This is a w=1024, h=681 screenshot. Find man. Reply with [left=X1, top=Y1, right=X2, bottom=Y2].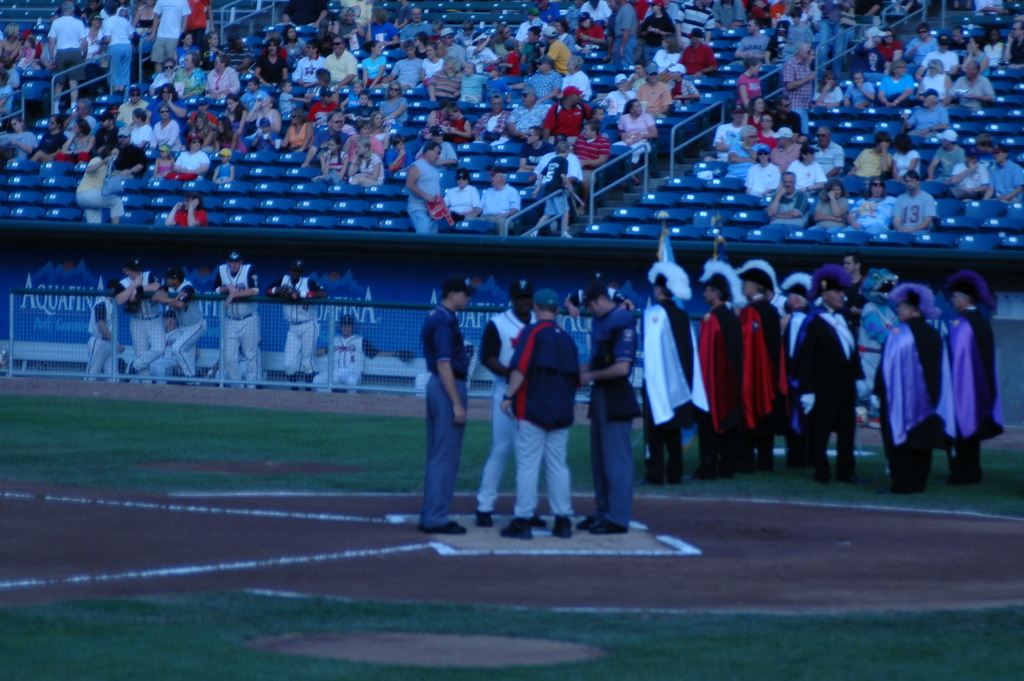
[left=152, top=0, right=190, bottom=82].
